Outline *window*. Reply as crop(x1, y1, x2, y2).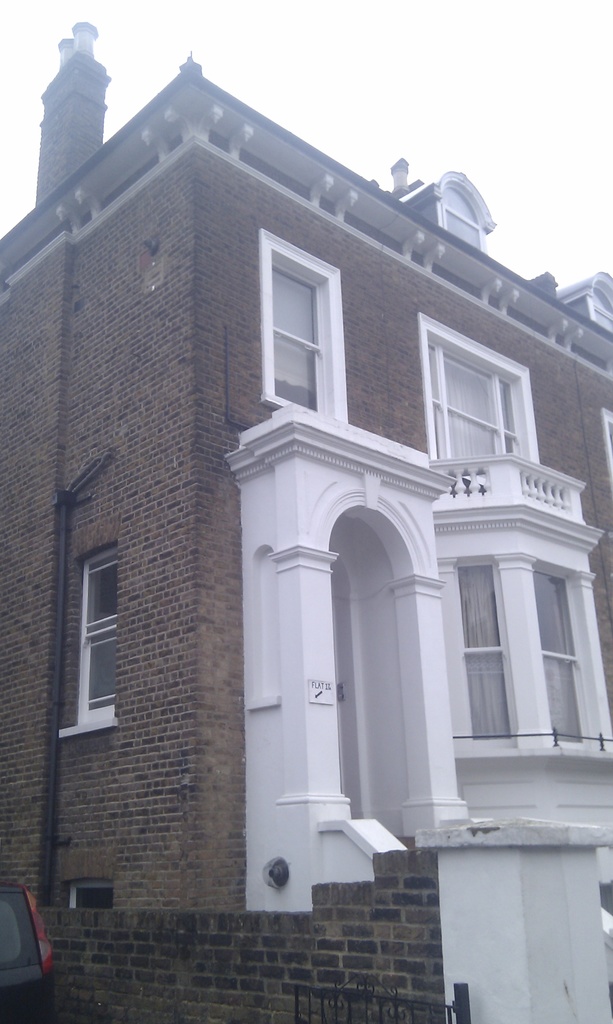
crop(456, 562, 589, 756).
